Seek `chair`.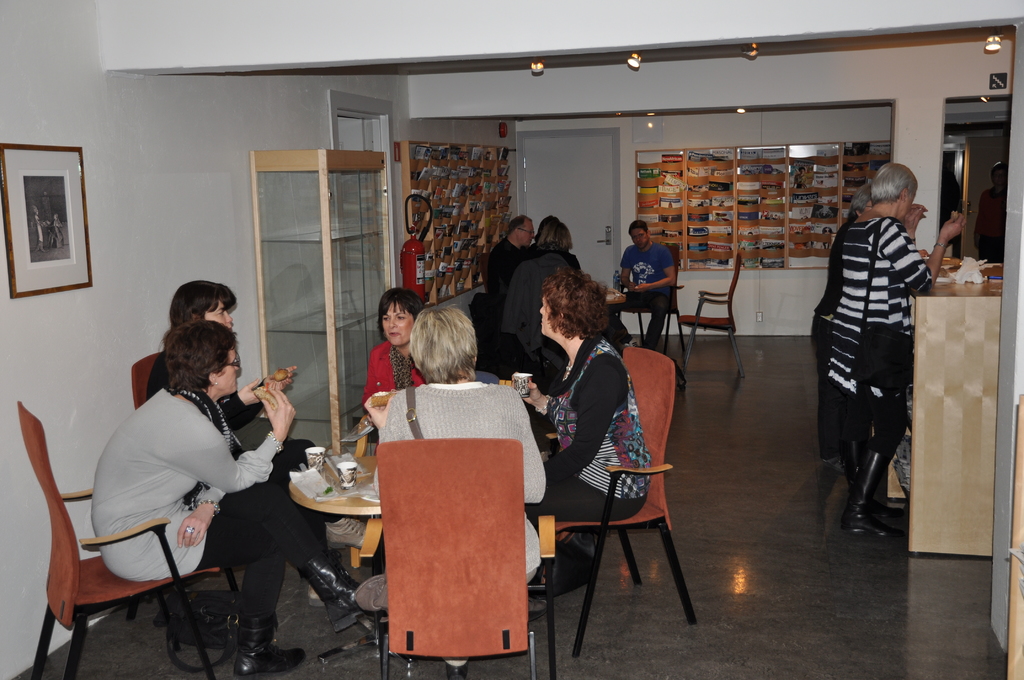
region(122, 346, 163, 622).
